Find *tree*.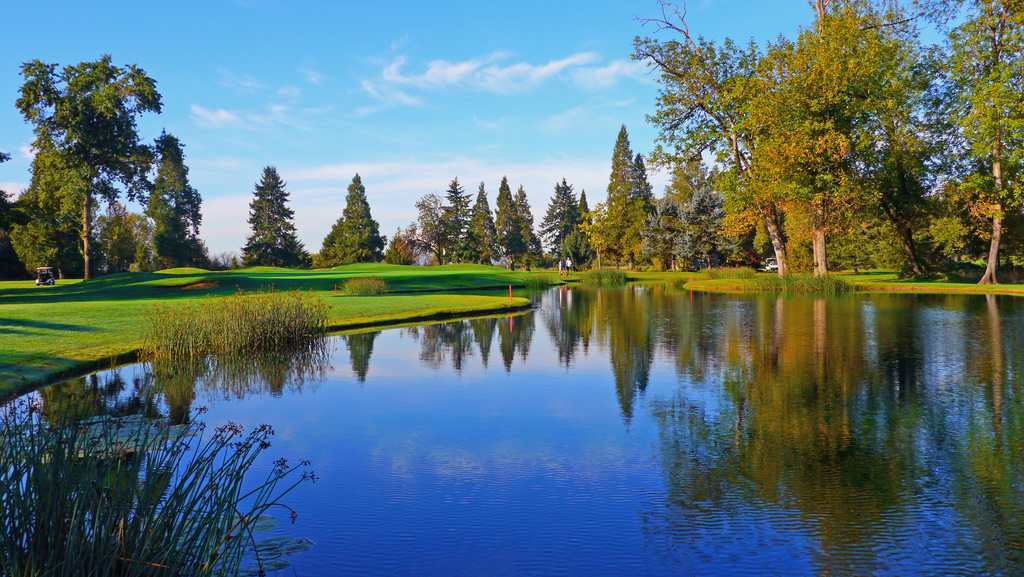
[left=737, top=0, right=927, bottom=271].
